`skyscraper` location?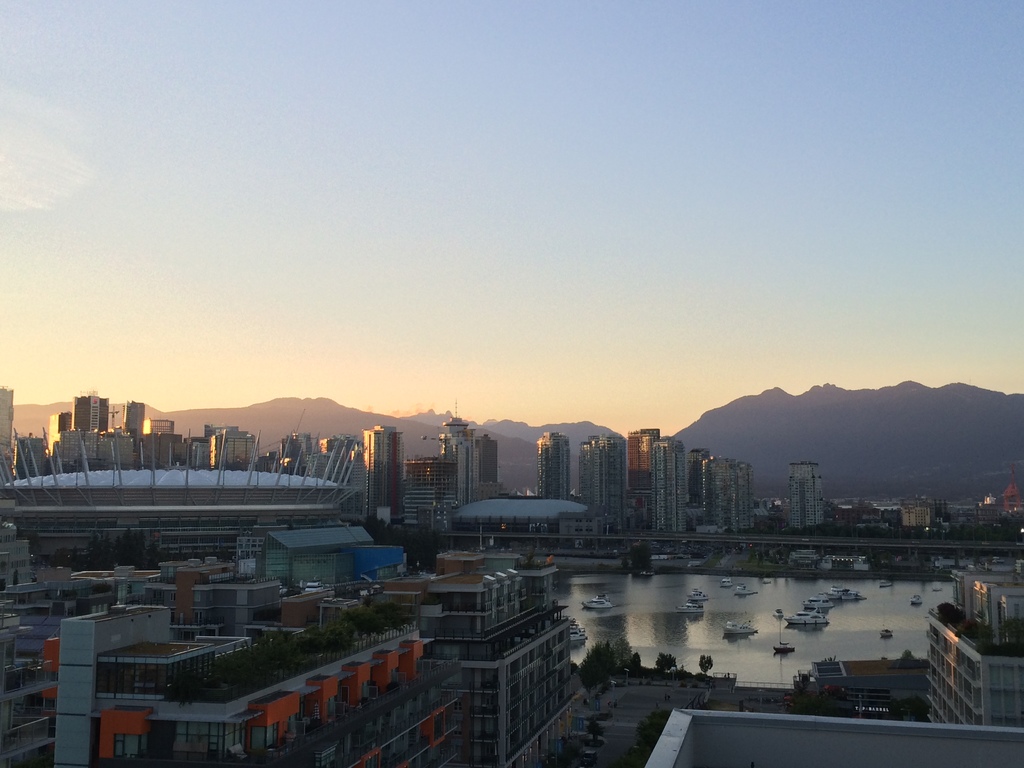
<box>365,426,406,522</box>
